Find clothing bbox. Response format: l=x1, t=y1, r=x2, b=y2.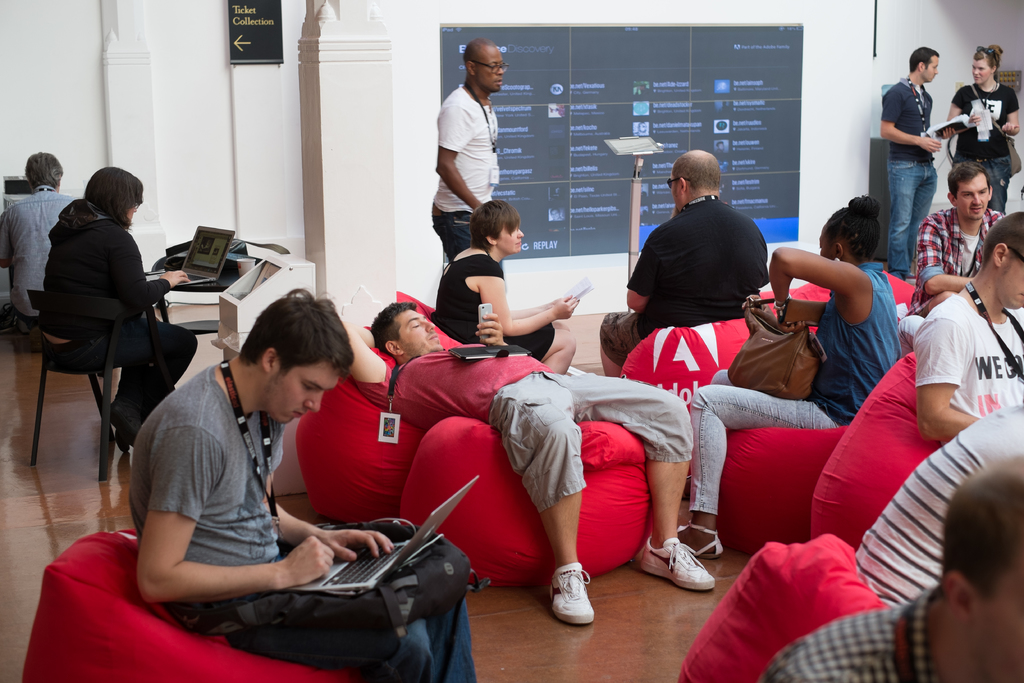
l=0, t=181, r=72, b=323.
